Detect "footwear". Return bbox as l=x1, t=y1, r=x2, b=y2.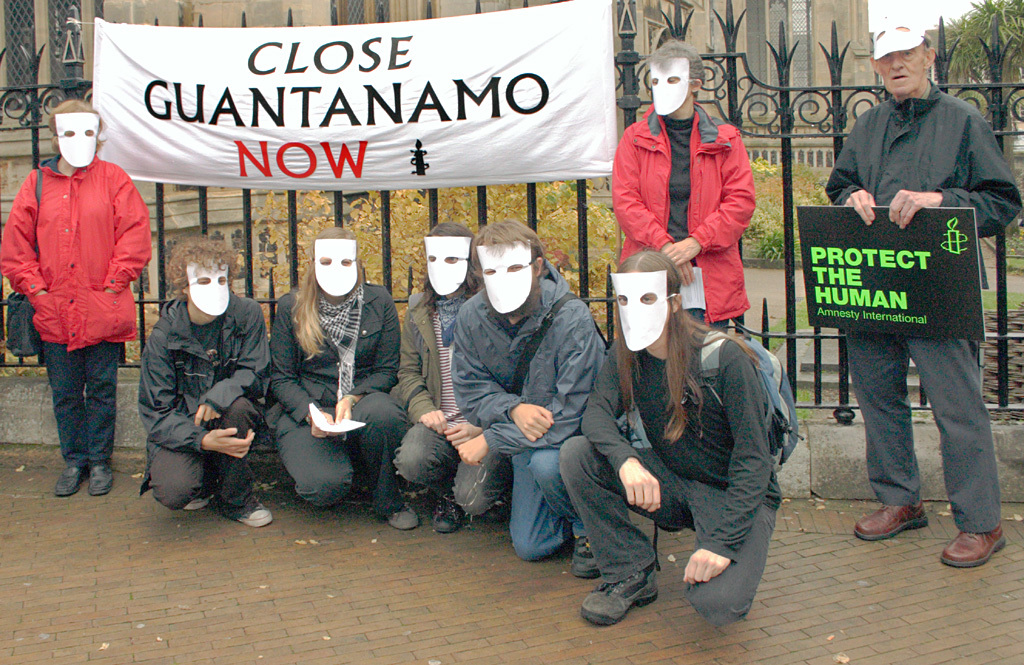
l=434, t=497, r=471, b=530.
